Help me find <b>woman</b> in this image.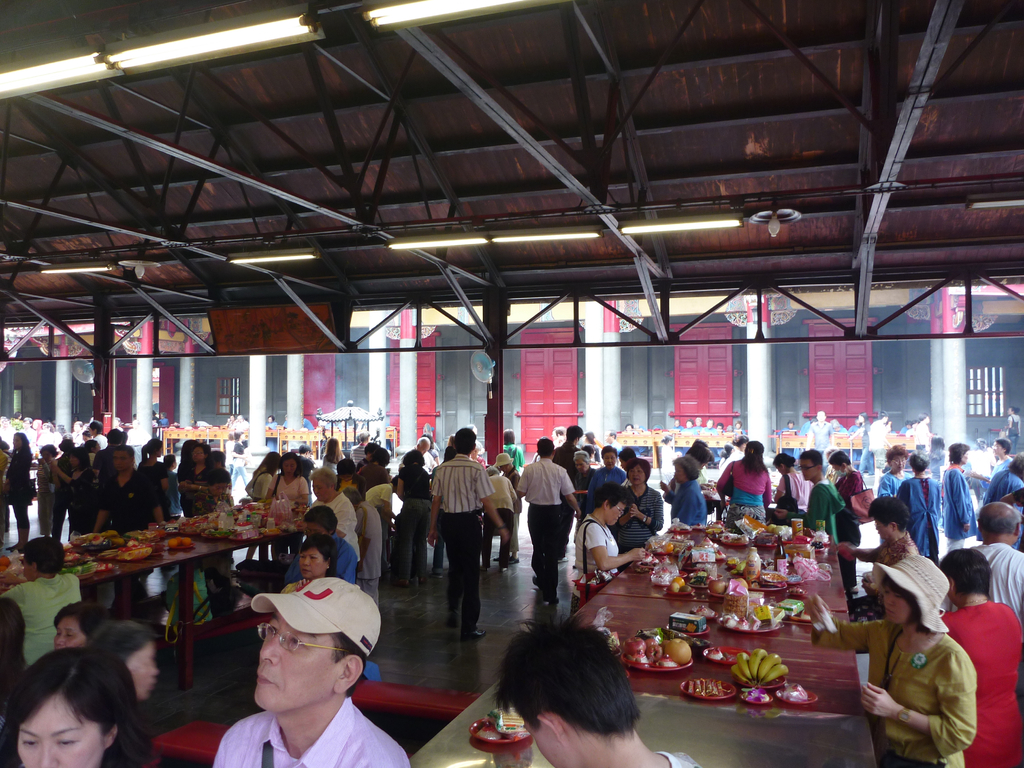
Found it: region(938, 444, 980, 554).
